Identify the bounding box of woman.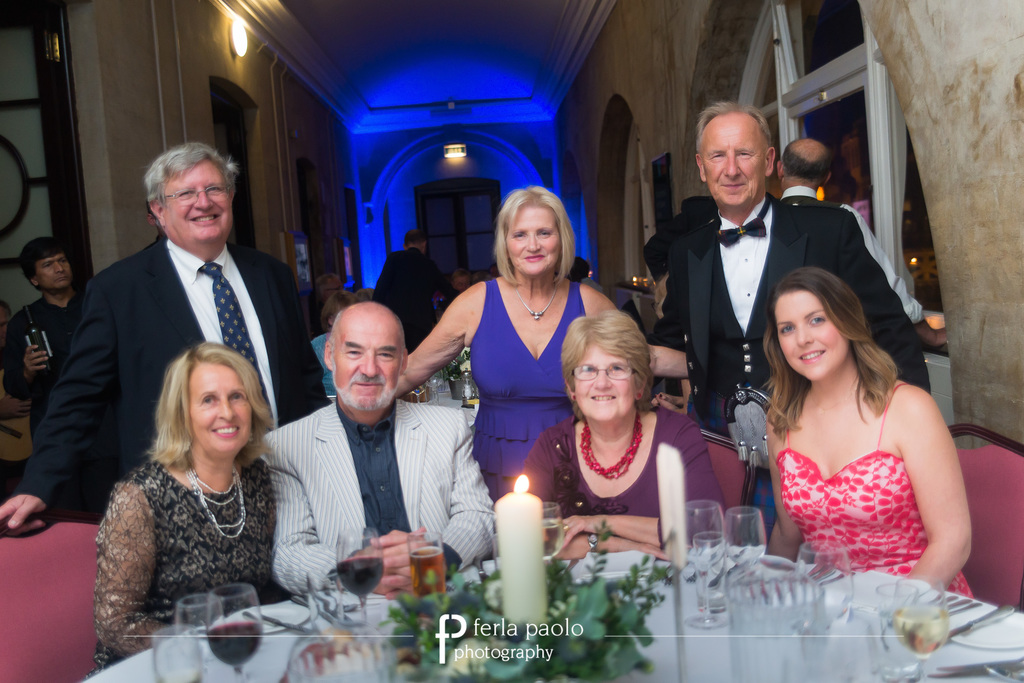
(left=740, top=260, right=971, bottom=599).
